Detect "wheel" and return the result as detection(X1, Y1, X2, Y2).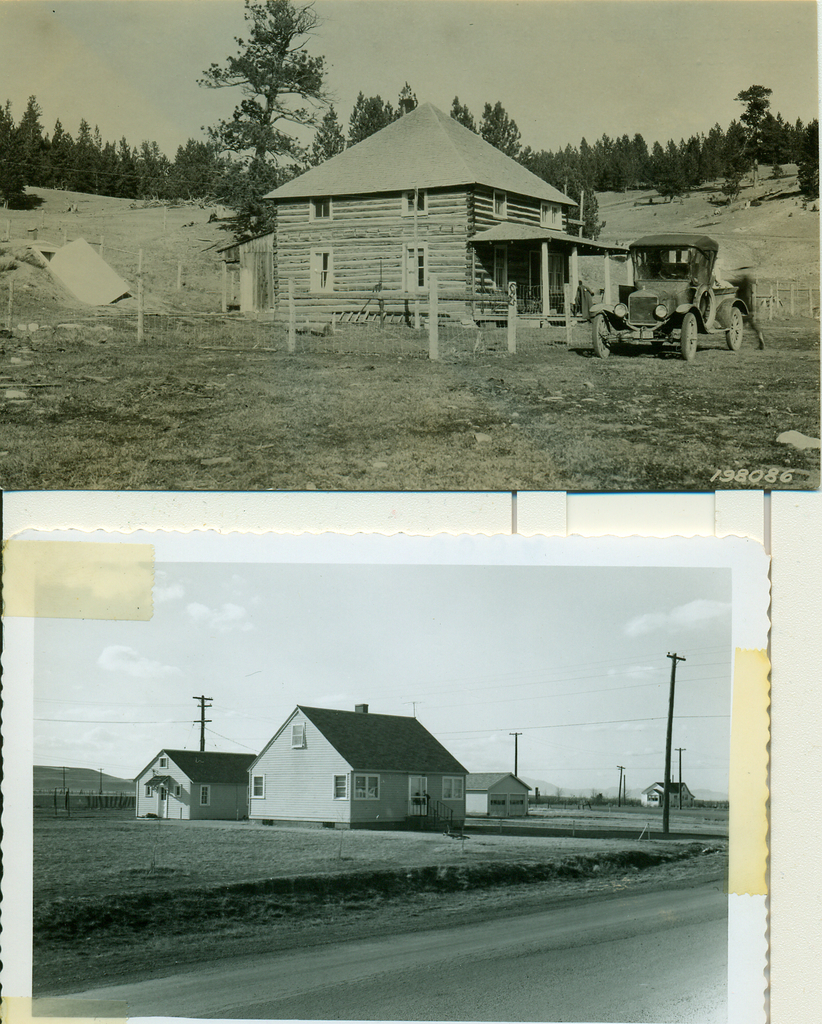
detection(593, 312, 610, 355).
